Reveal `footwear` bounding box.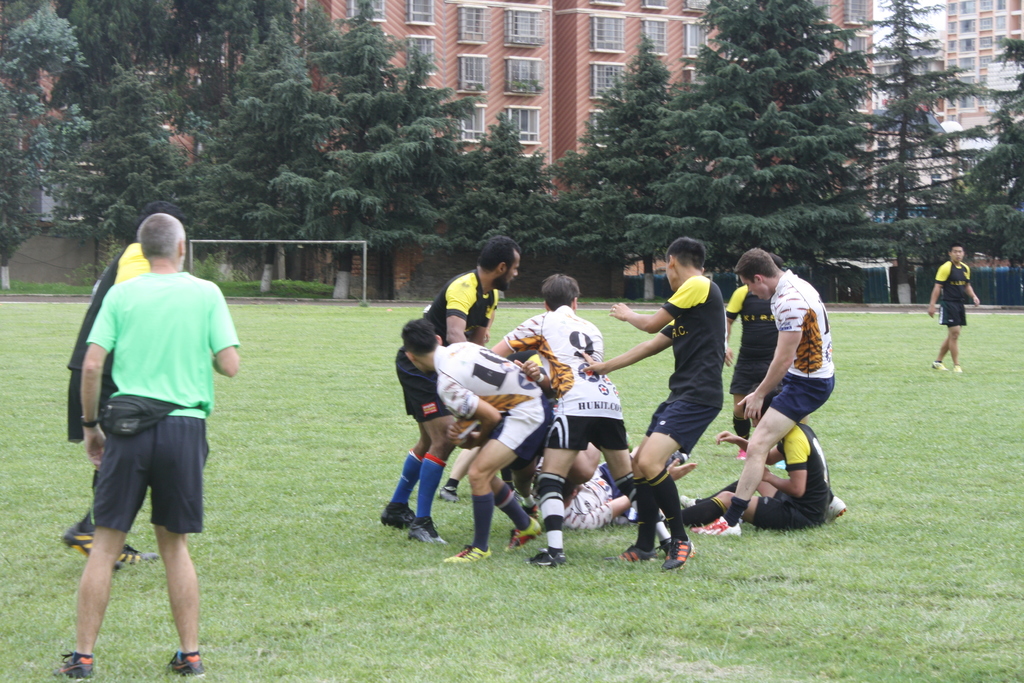
Revealed: <region>680, 493, 703, 507</region>.
